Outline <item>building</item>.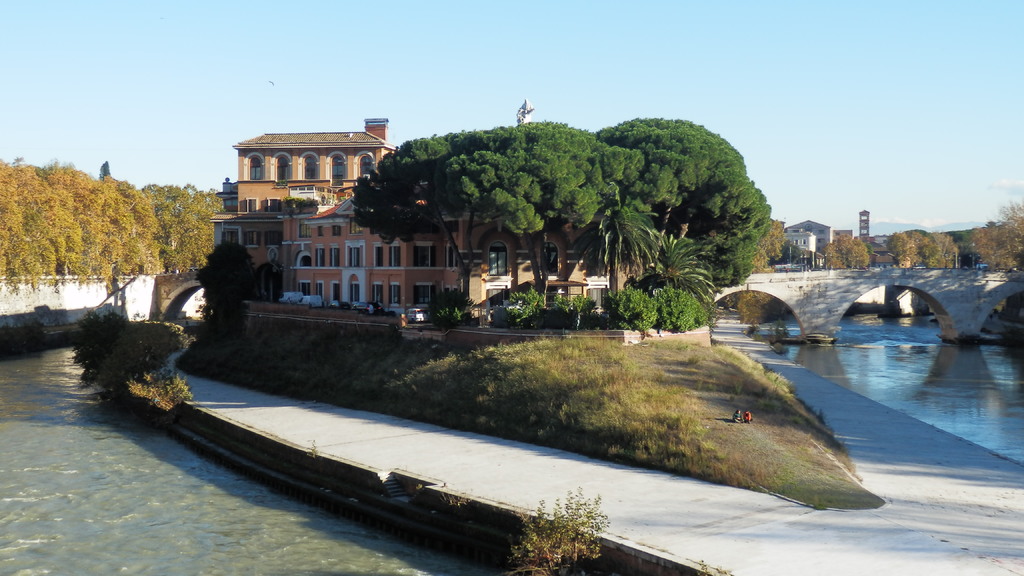
Outline: 220/113/638/319.
